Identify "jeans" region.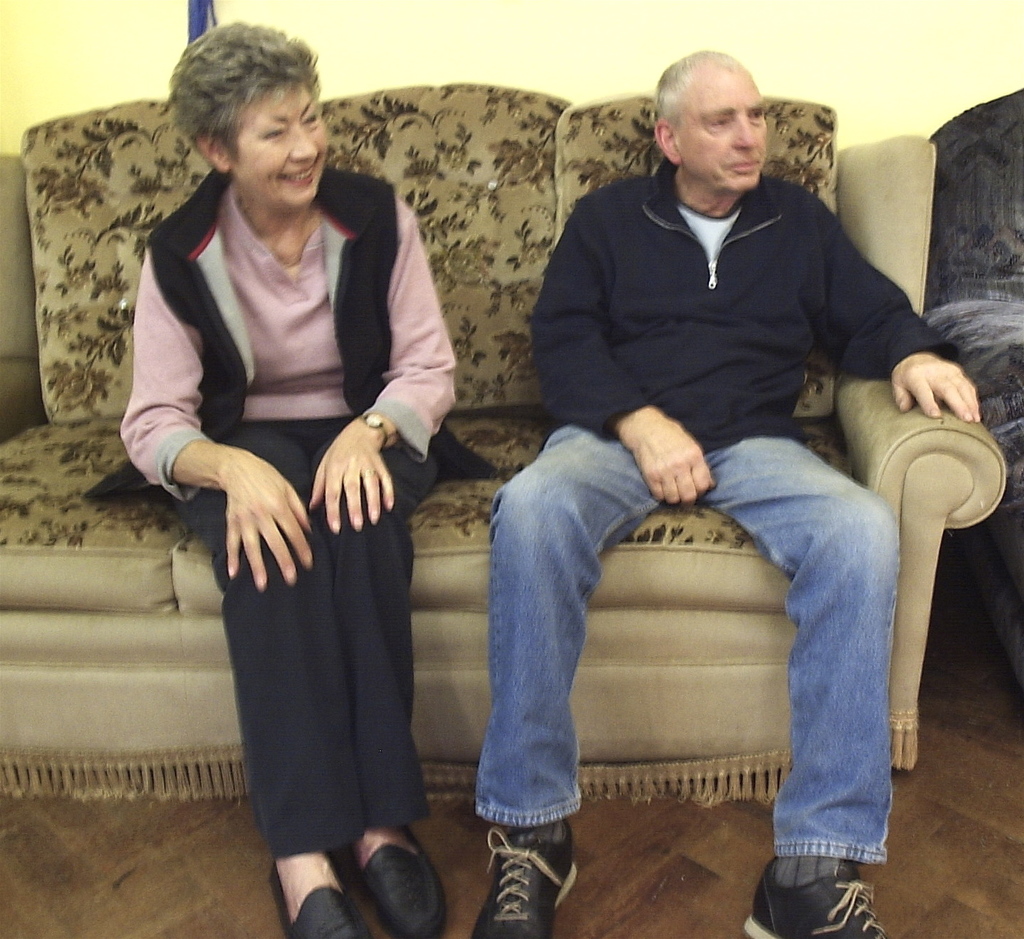
Region: bbox(475, 387, 893, 852).
